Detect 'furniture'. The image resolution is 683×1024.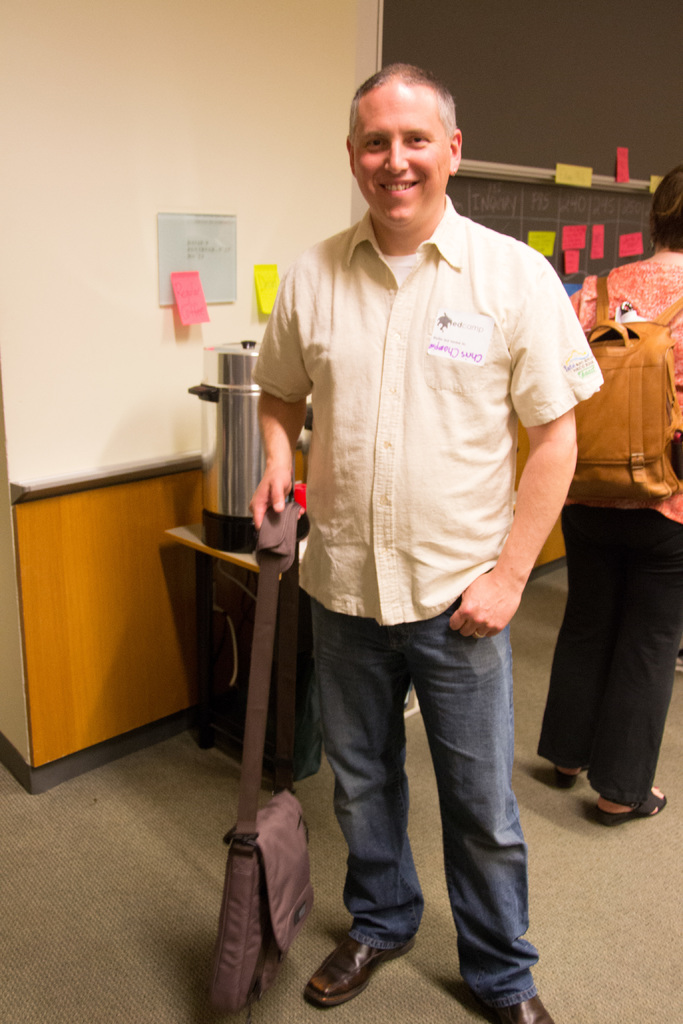
167 512 428 783.
